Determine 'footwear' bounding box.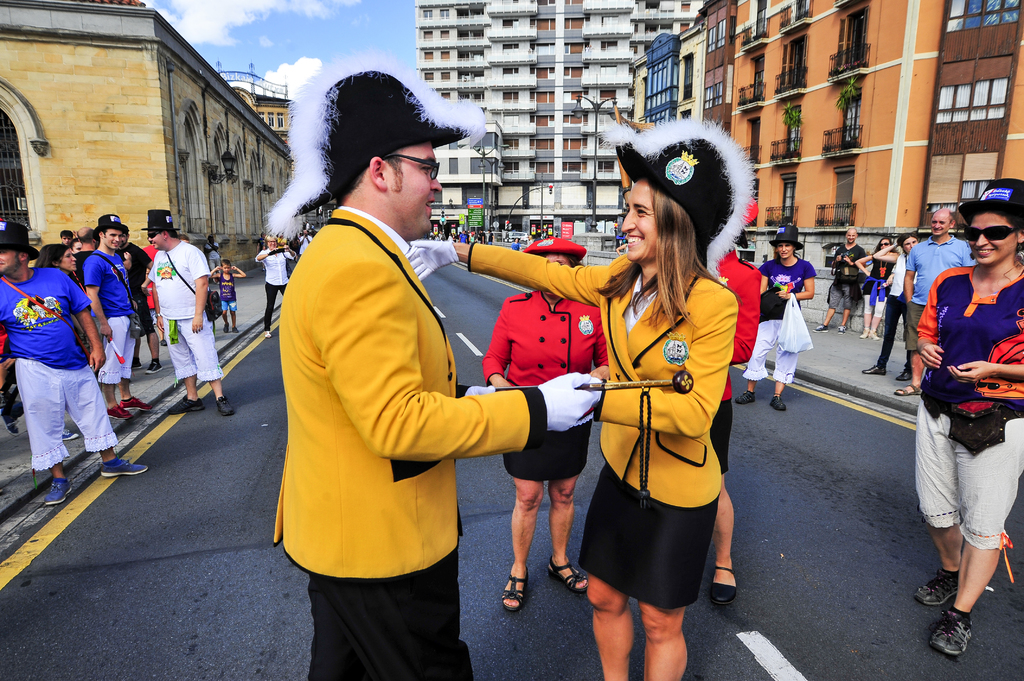
Determined: bbox=[61, 427, 84, 443].
